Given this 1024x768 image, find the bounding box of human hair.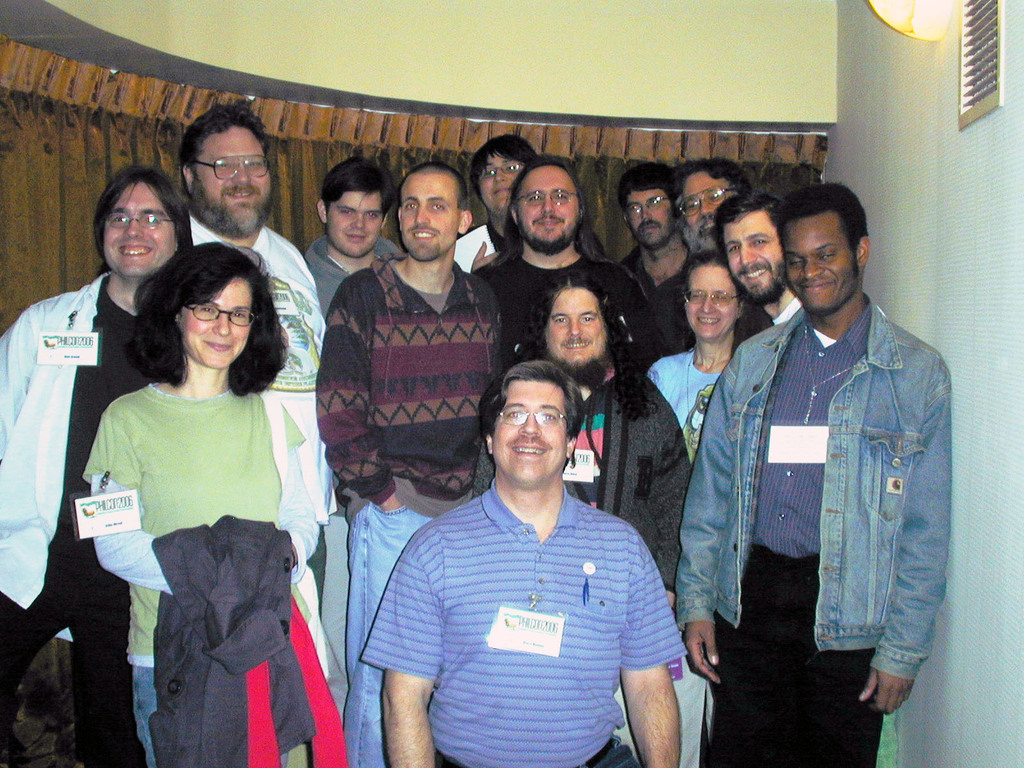
178:101:271:195.
